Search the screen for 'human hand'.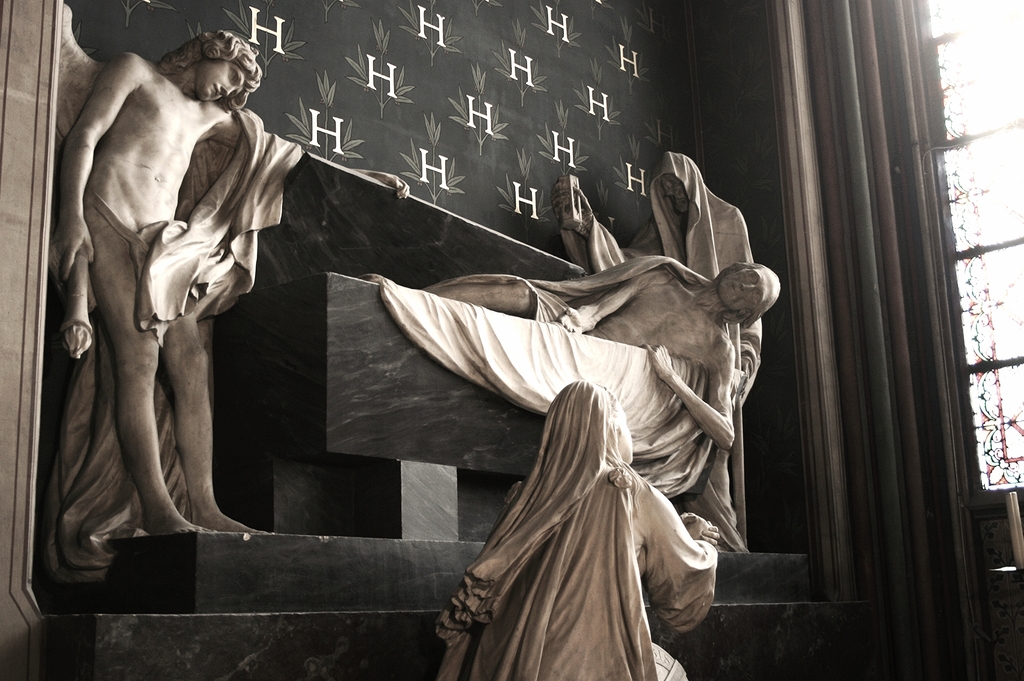
Found at box(56, 224, 95, 269).
